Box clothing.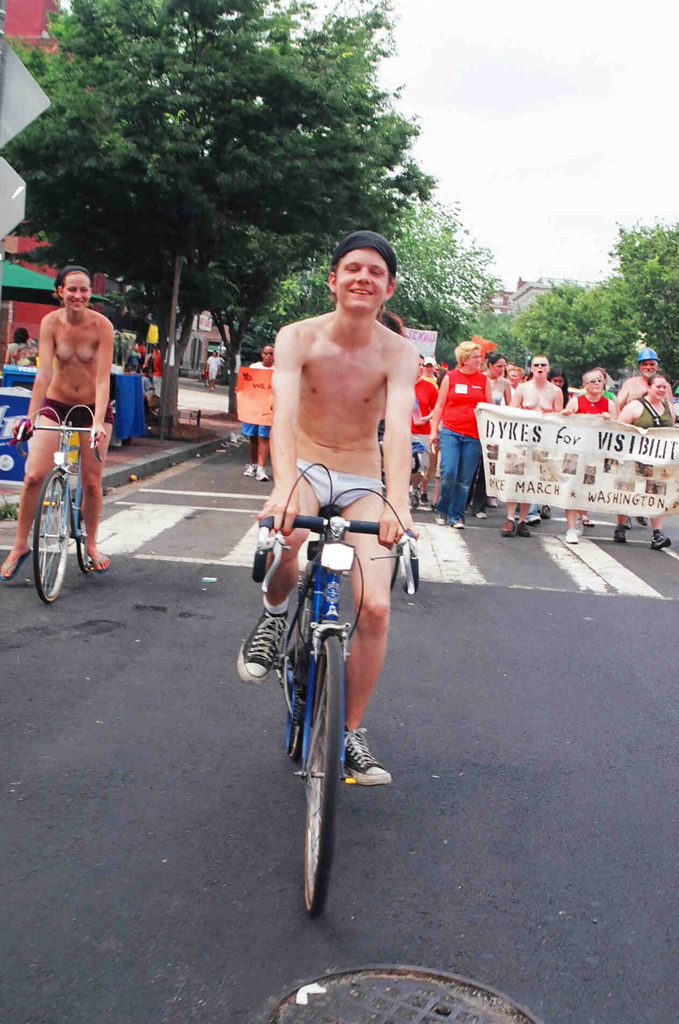
bbox=[630, 391, 676, 424].
